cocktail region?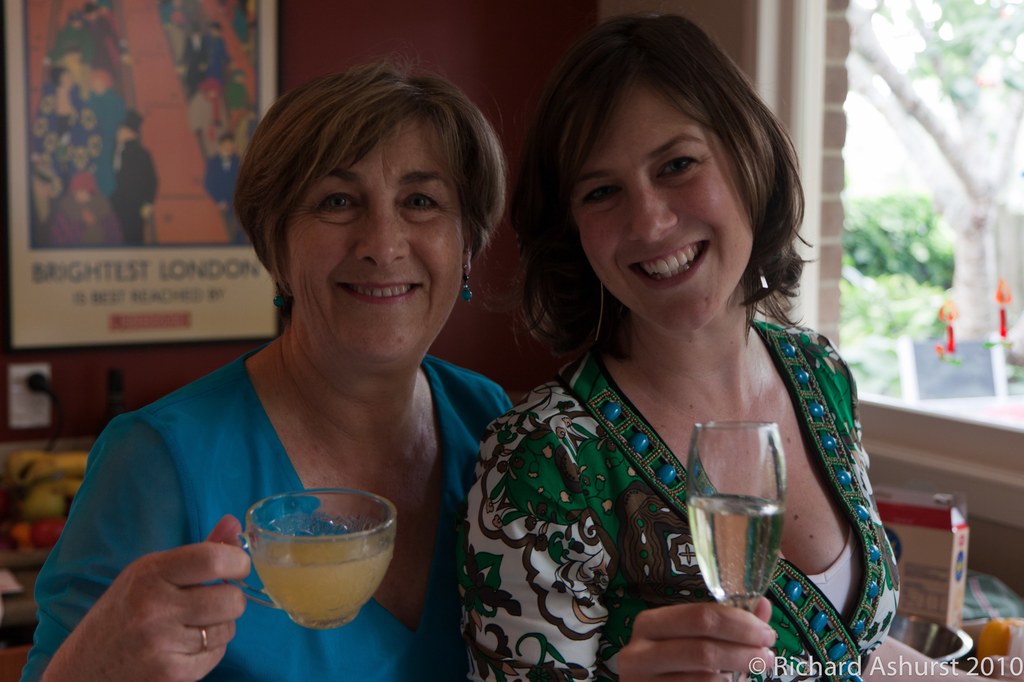
x1=686, y1=417, x2=787, y2=681
